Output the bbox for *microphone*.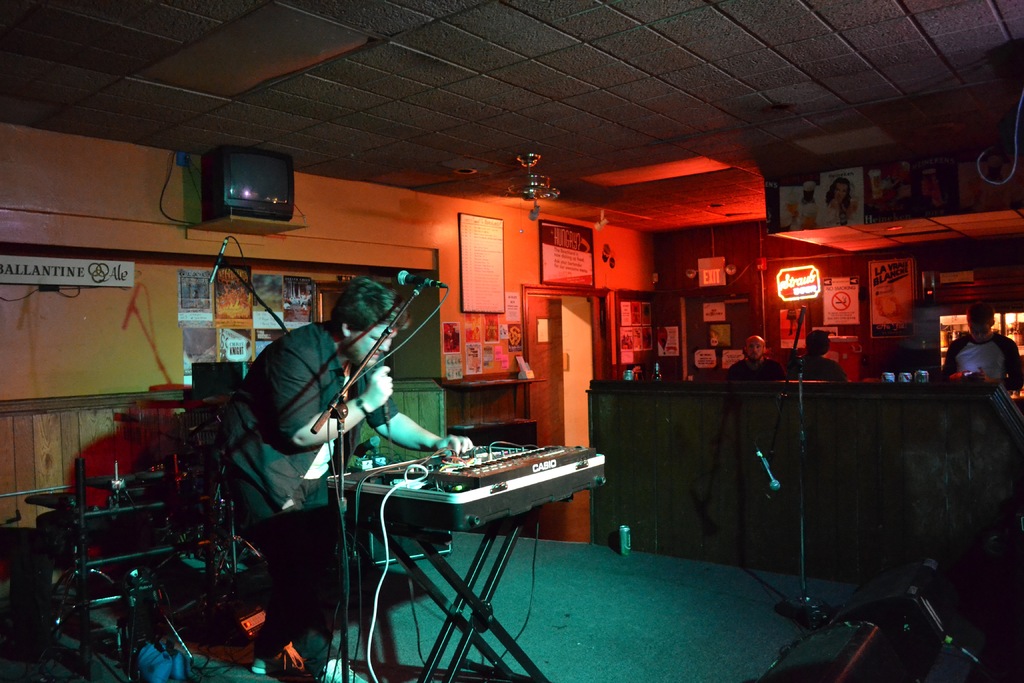
box(397, 270, 447, 287).
